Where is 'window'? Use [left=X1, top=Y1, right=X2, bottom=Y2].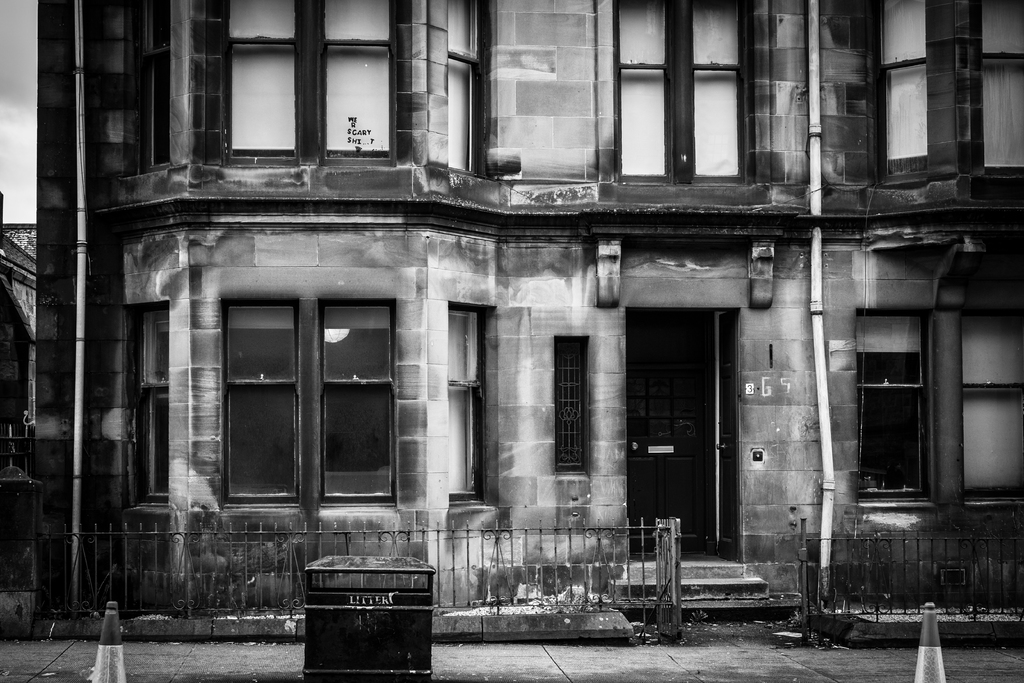
[left=180, top=258, right=410, bottom=541].
